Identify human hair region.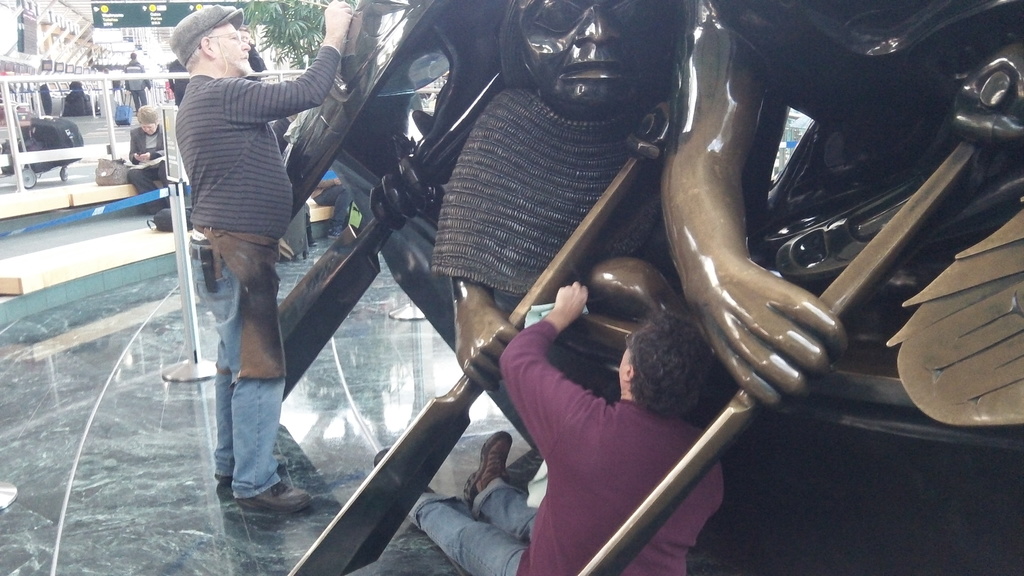
Region: select_region(134, 102, 159, 125).
